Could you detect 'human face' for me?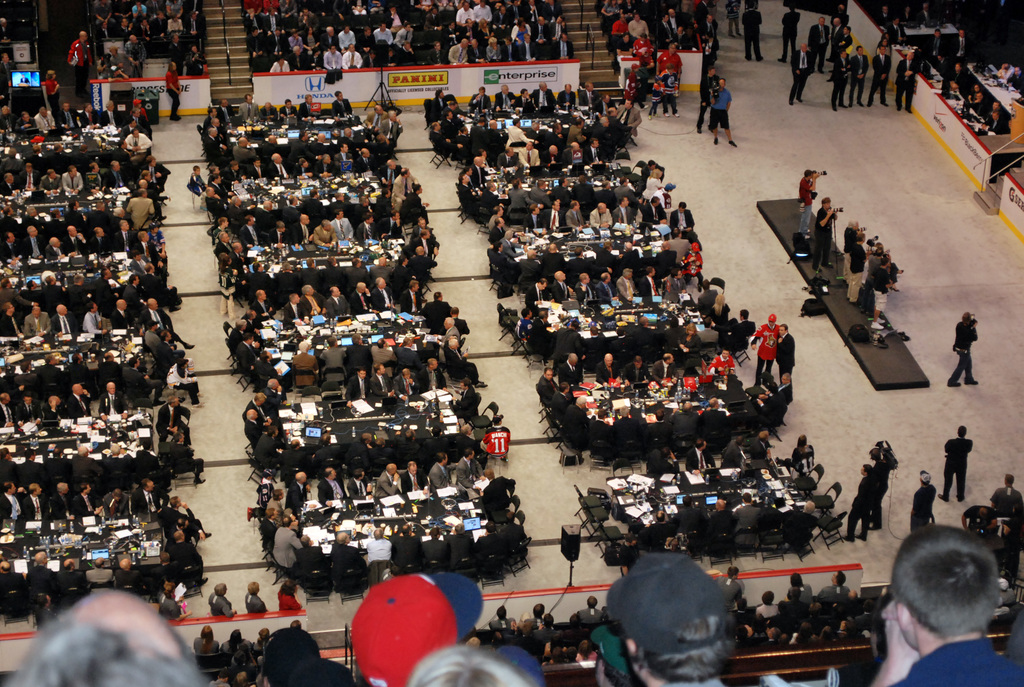
Detection result: (324, 155, 332, 165).
